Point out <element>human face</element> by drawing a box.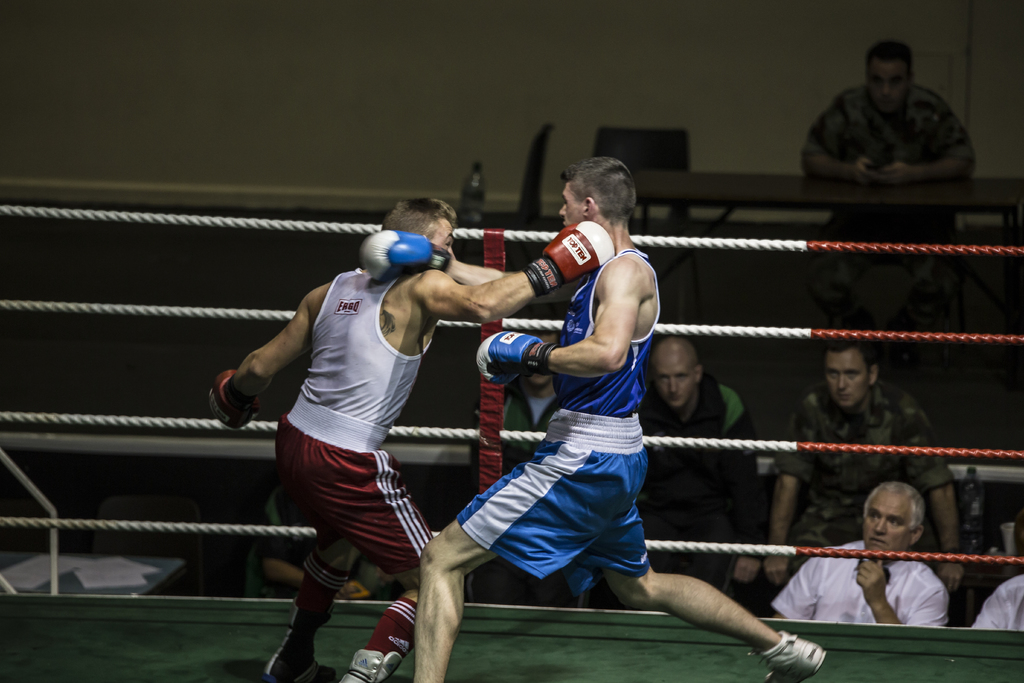
BBox(863, 498, 909, 550).
